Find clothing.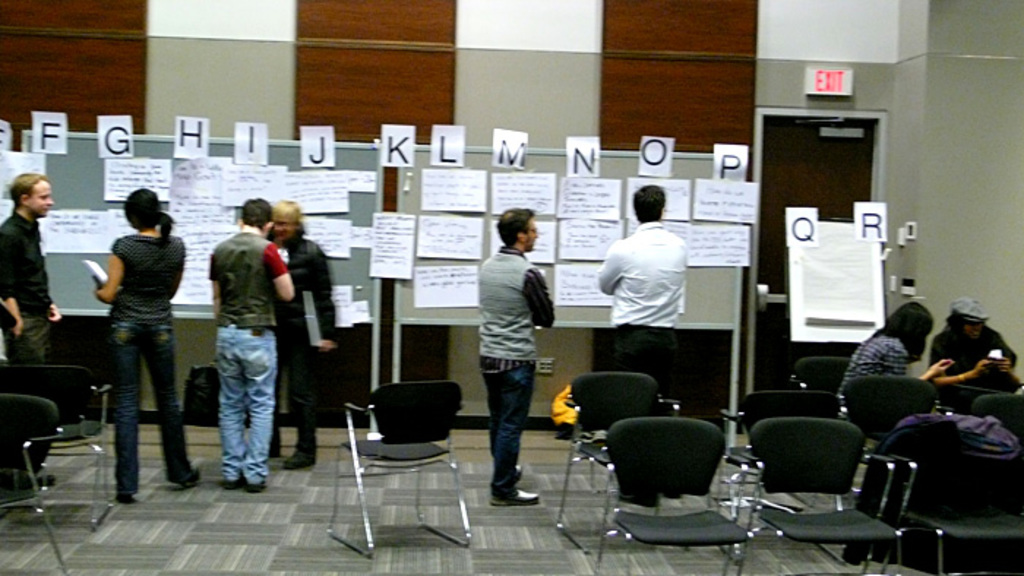
<bbox>474, 244, 553, 504</bbox>.
